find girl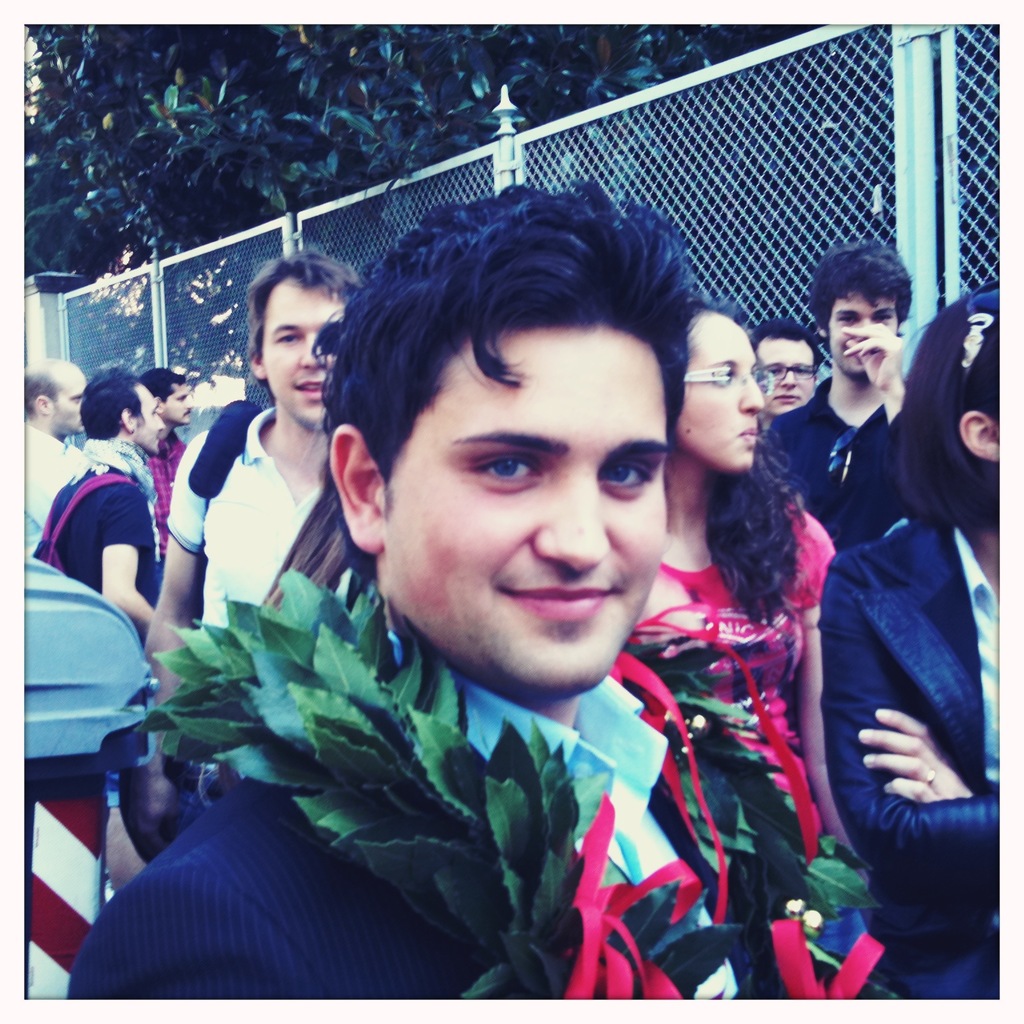
819 271 1023 1021
